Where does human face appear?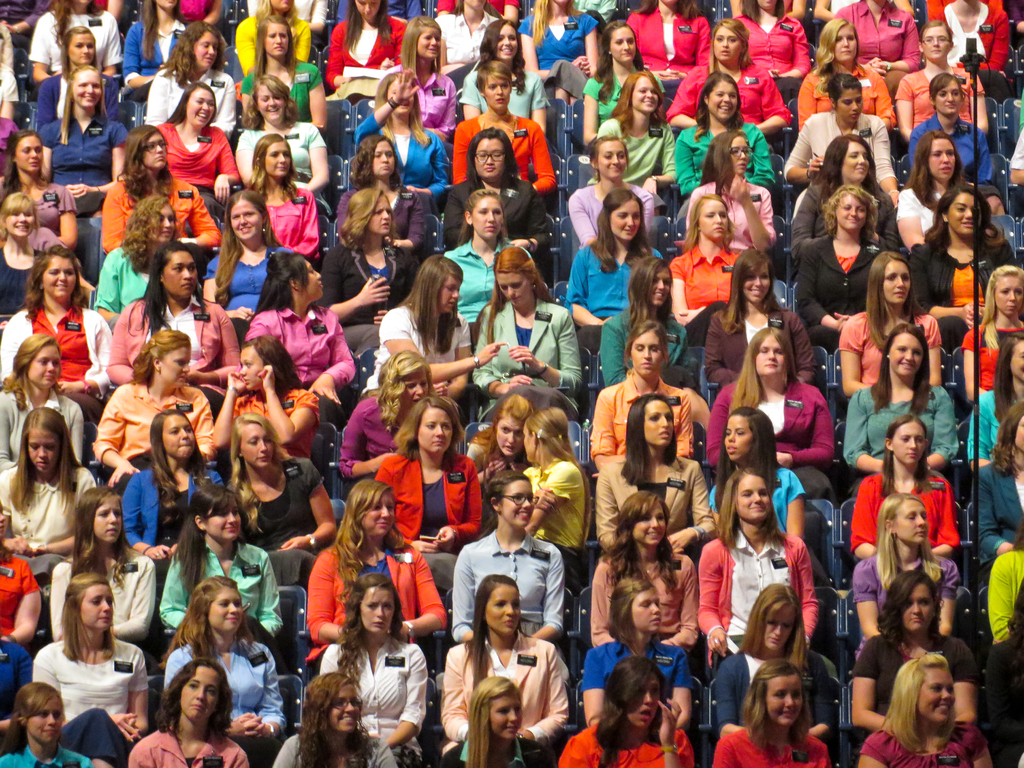
Appears at bbox(364, 495, 396, 541).
